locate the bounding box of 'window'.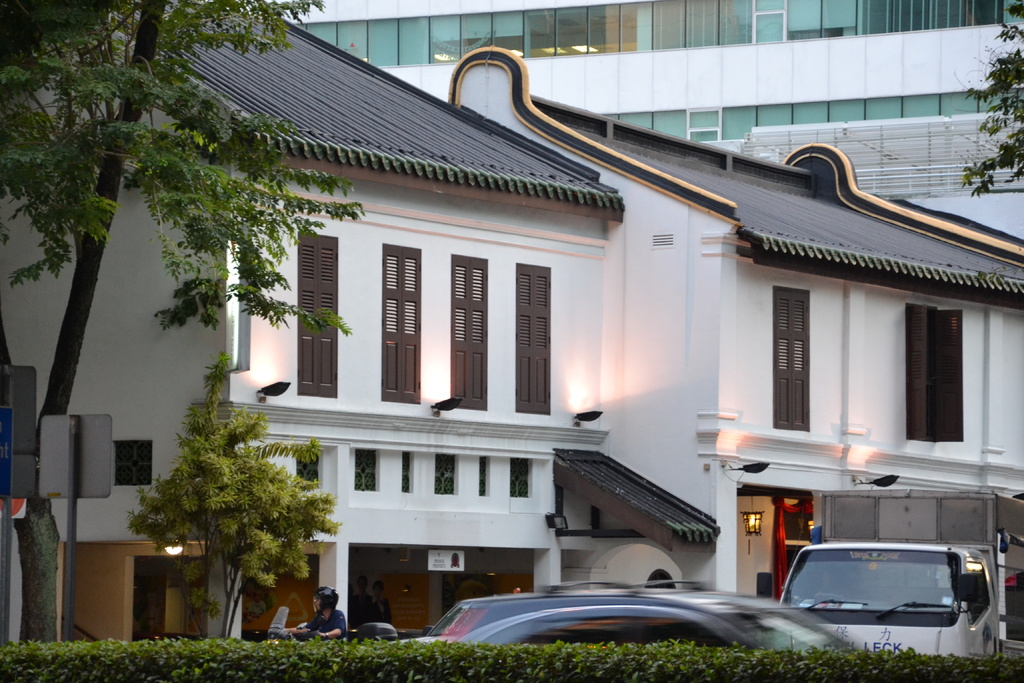
Bounding box: (447, 257, 489, 409).
